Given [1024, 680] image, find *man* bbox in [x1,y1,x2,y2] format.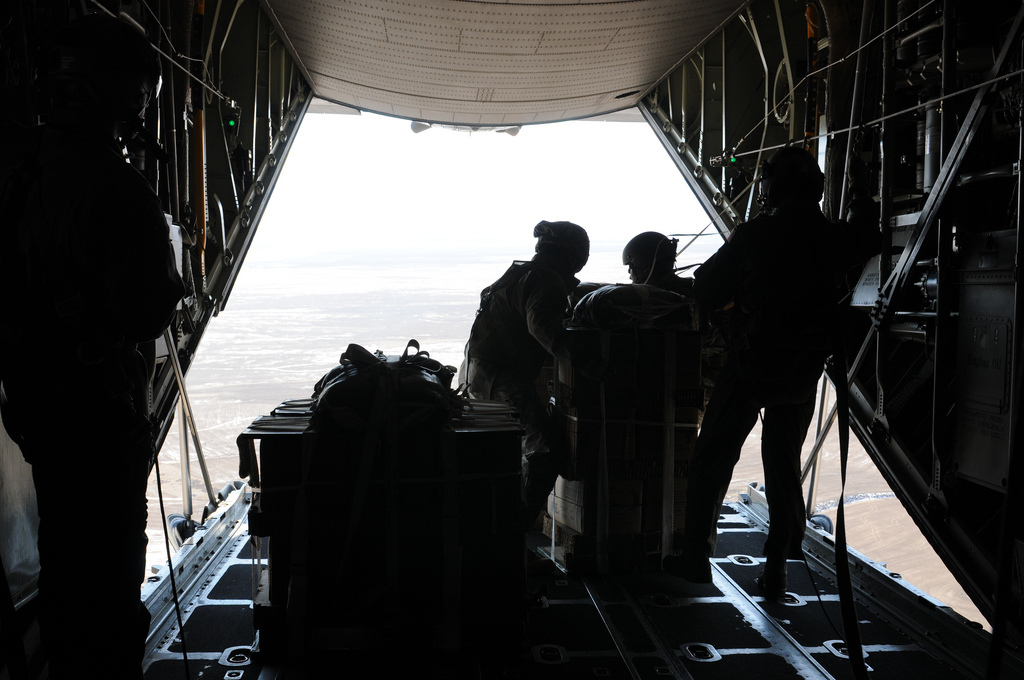
[687,146,893,585].
